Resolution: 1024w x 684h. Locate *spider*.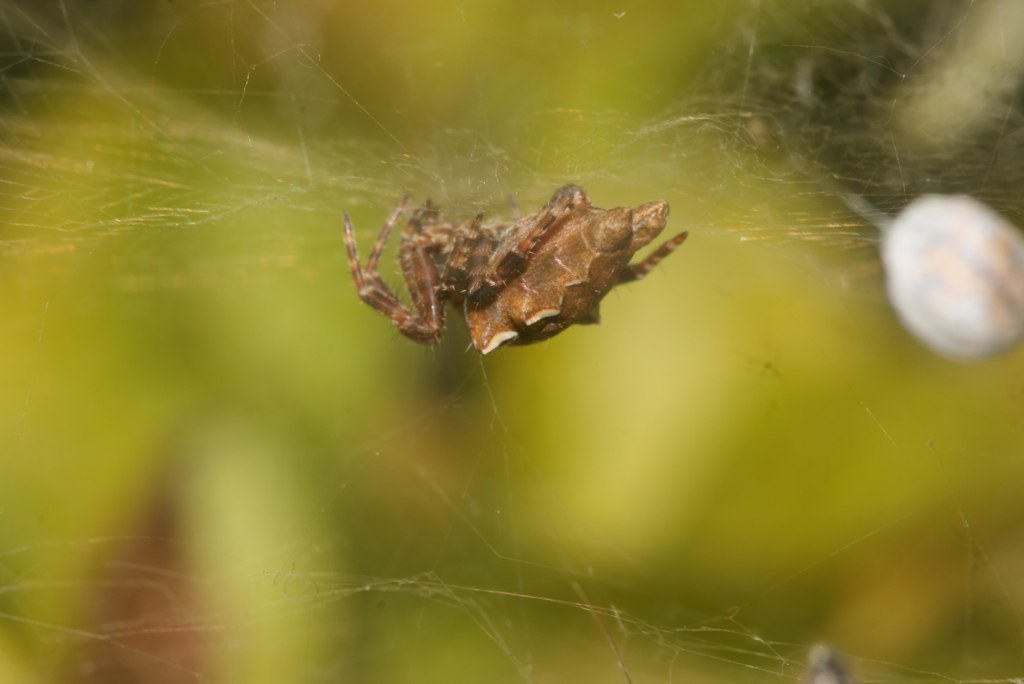
x1=339 y1=178 x2=698 y2=356.
